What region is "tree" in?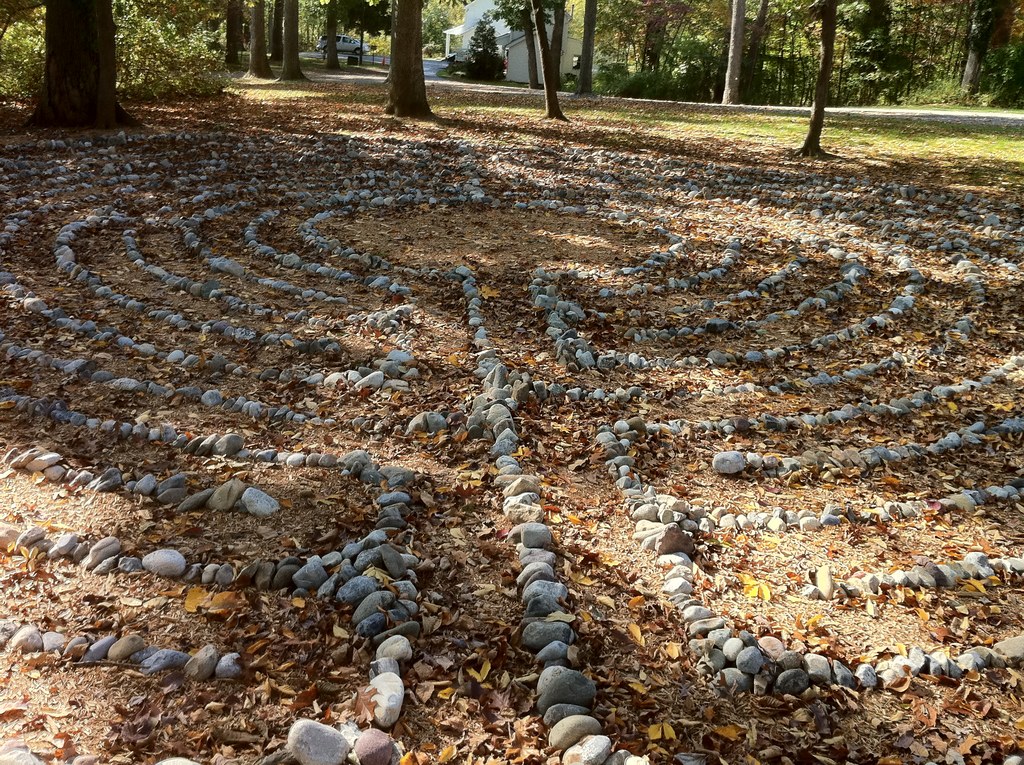
crop(372, 0, 437, 125).
